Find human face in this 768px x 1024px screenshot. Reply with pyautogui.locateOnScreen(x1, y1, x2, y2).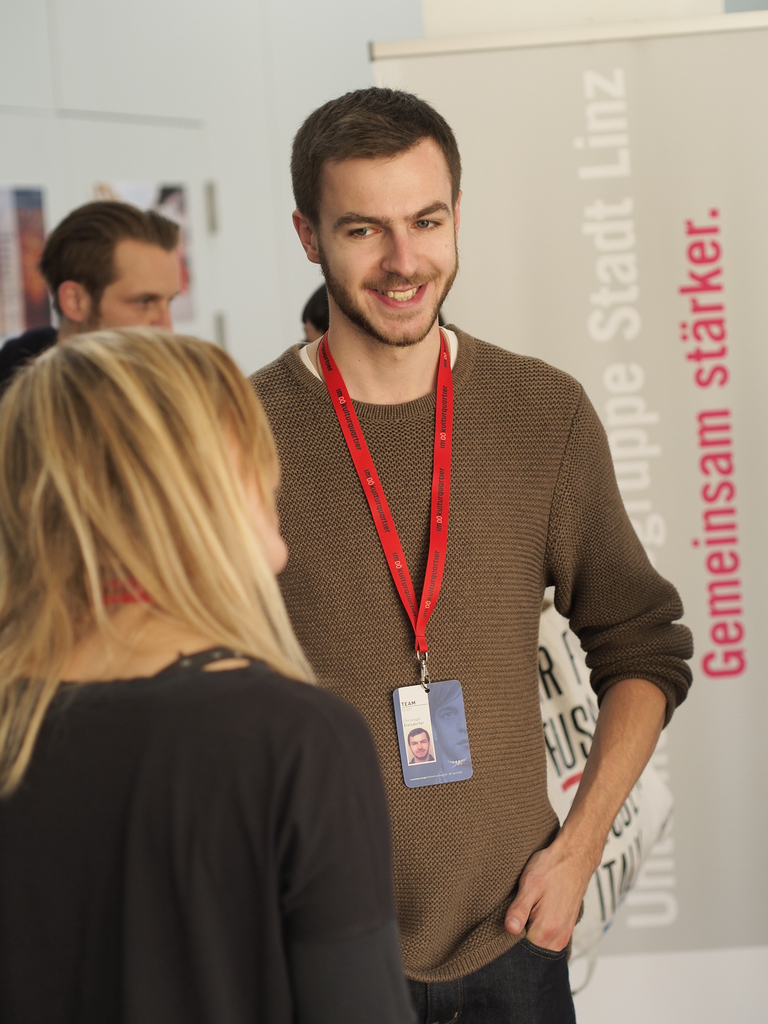
pyautogui.locateOnScreen(214, 408, 293, 569).
